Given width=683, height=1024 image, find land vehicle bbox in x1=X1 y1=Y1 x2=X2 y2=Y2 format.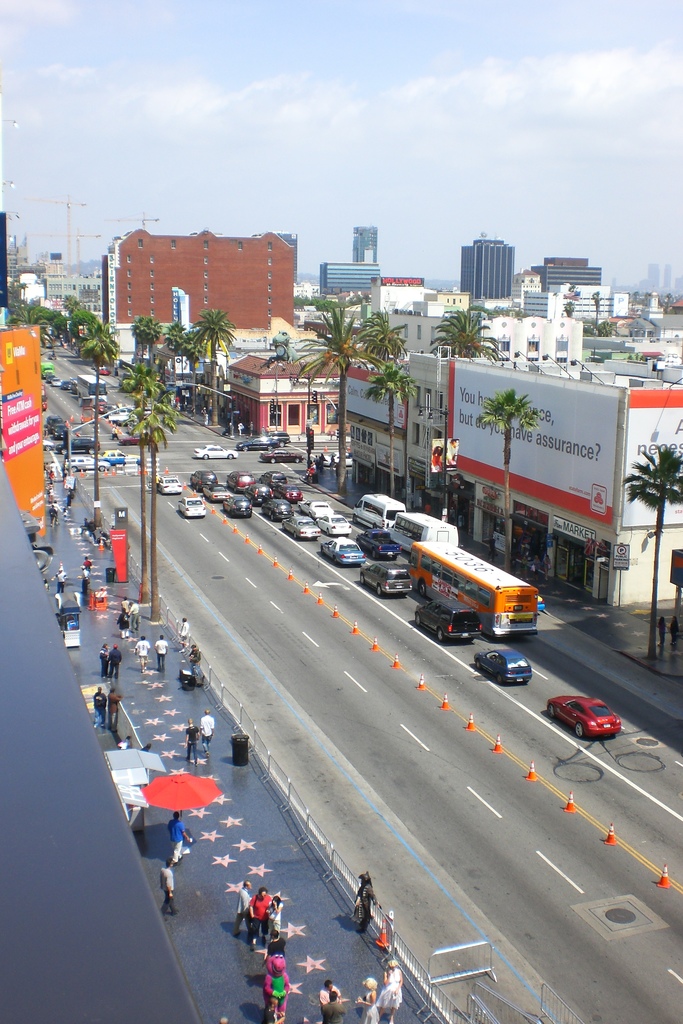
x1=70 y1=457 x2=108 y2=471.
